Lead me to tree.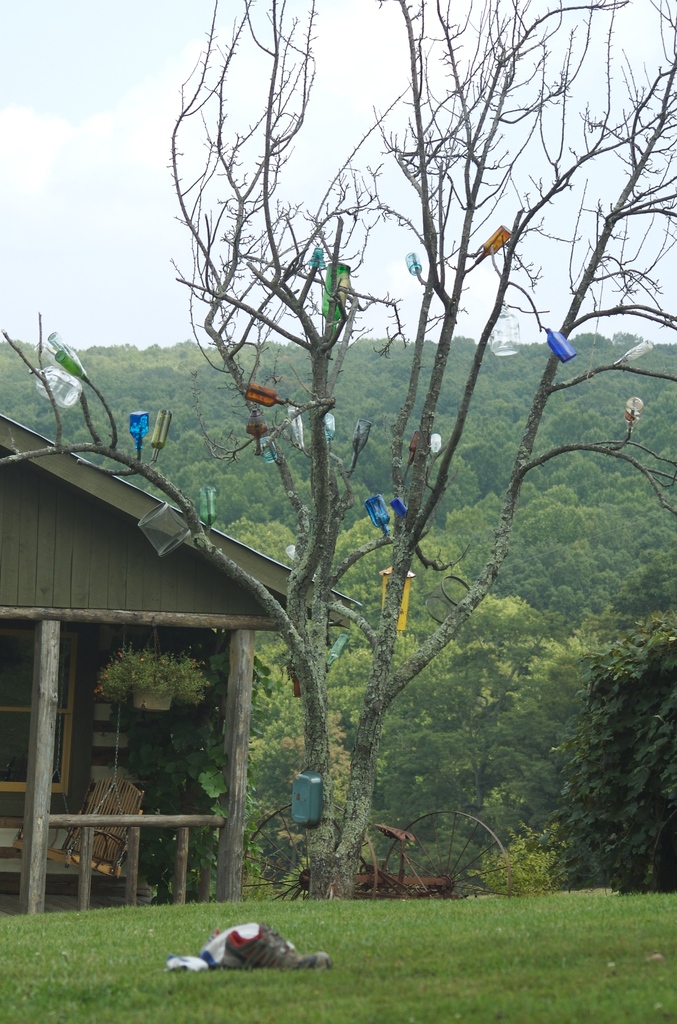
Lead to locate(51, 0, 662, 909).
